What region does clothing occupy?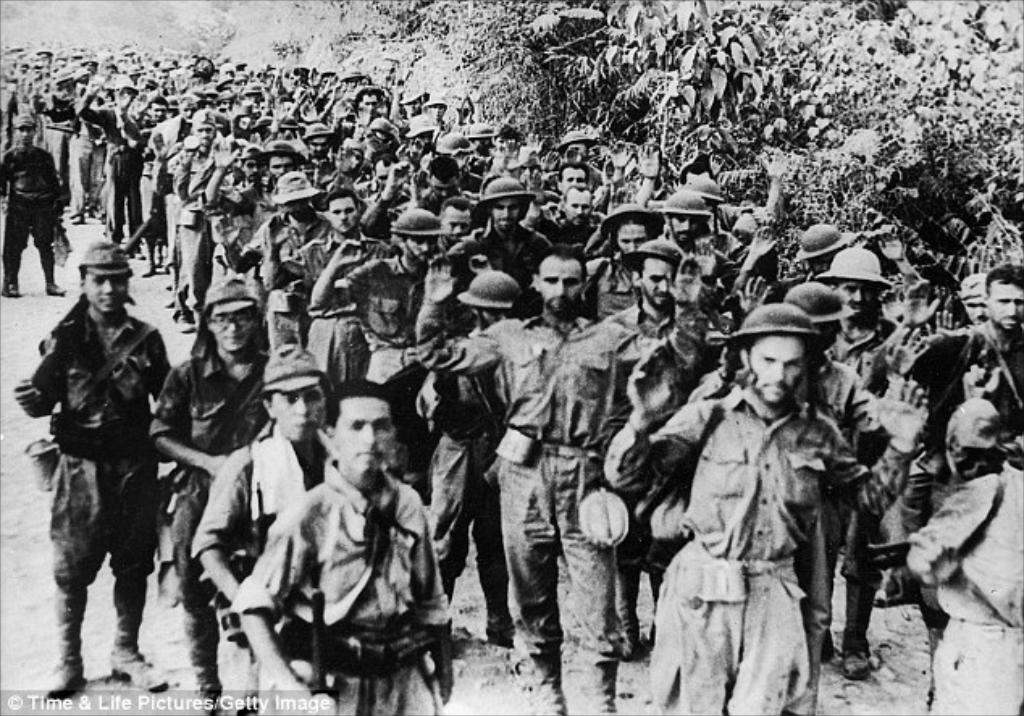
{"x1": 10, "y1": 315, "x2": 168, "y2": 666}.
